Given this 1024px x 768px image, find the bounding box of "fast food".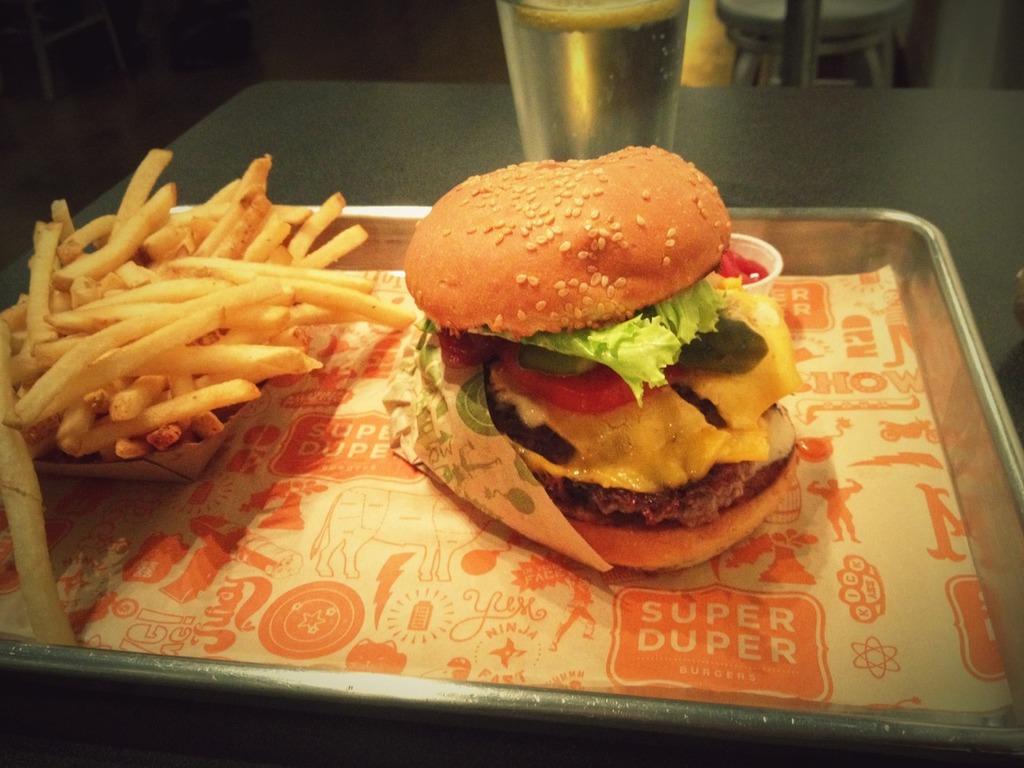
Rect(108, 368, 176, 426).
